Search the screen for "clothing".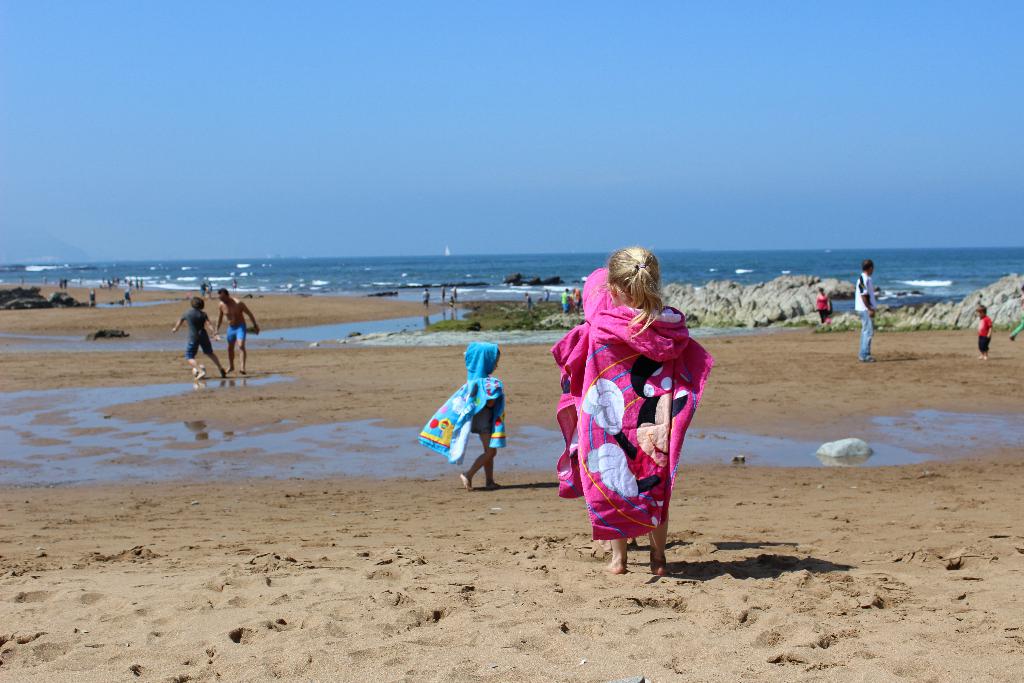
Found at x1=227, y1=323, x2=247, y2=339.
